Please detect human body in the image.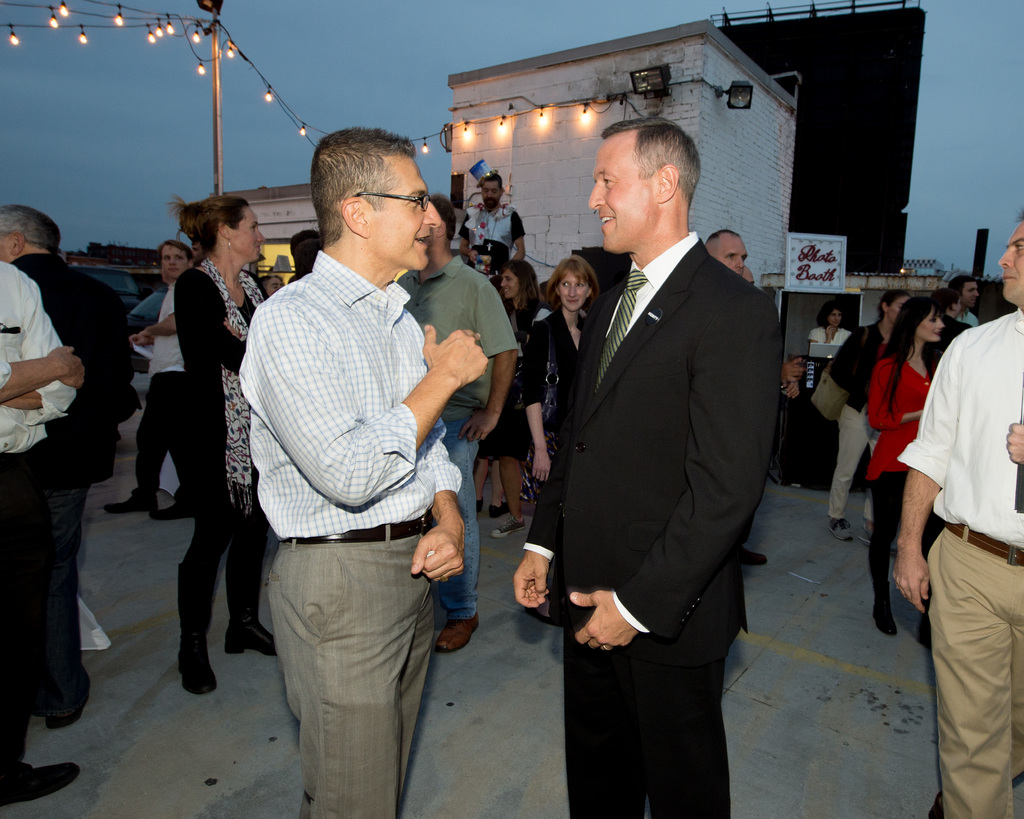
bbox(460, 174, 517, 304).
